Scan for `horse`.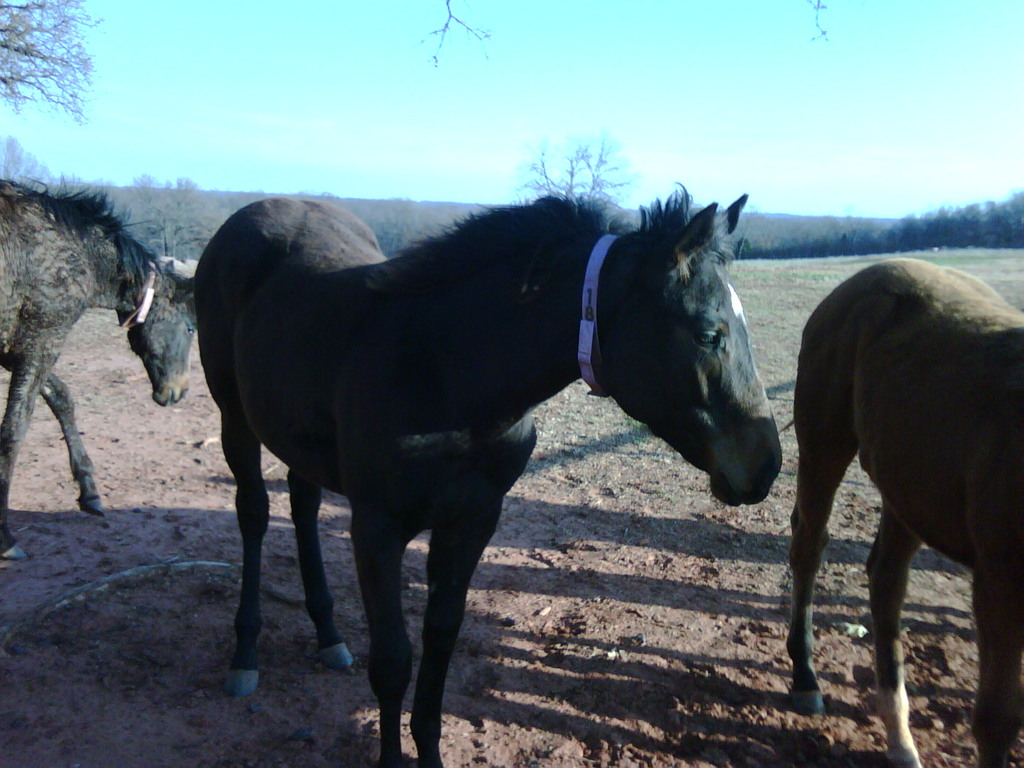
Scan result: BBox(194, 180, 784, 766).
